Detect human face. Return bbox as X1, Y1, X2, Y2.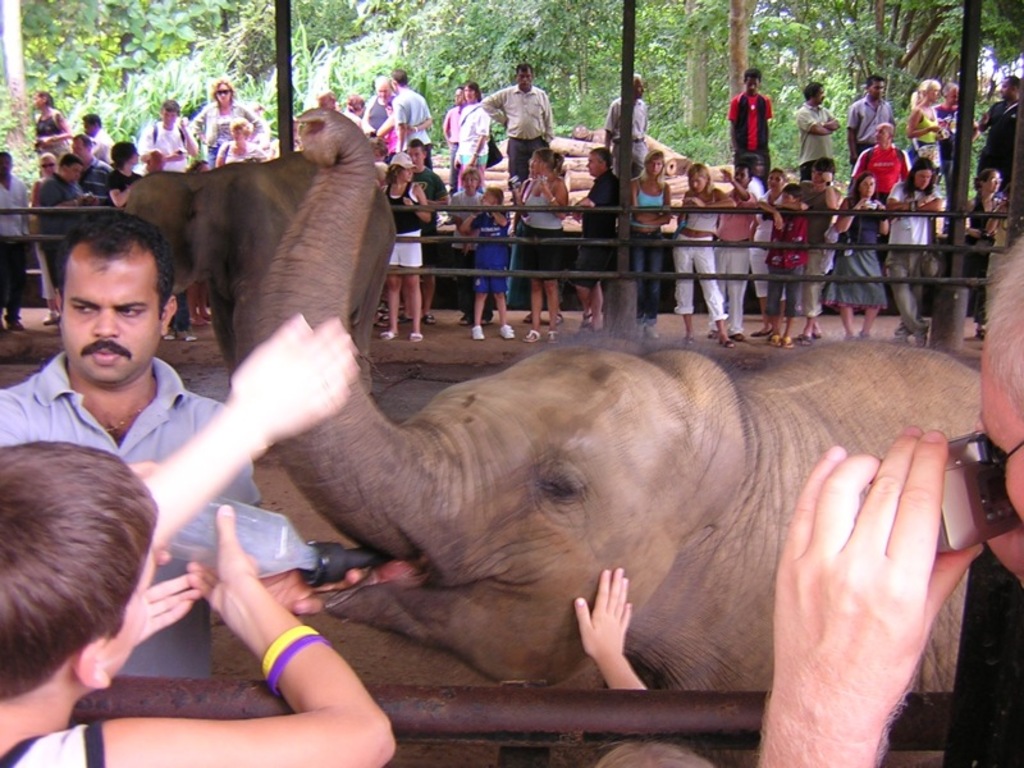
401, 165, 416, 184.
